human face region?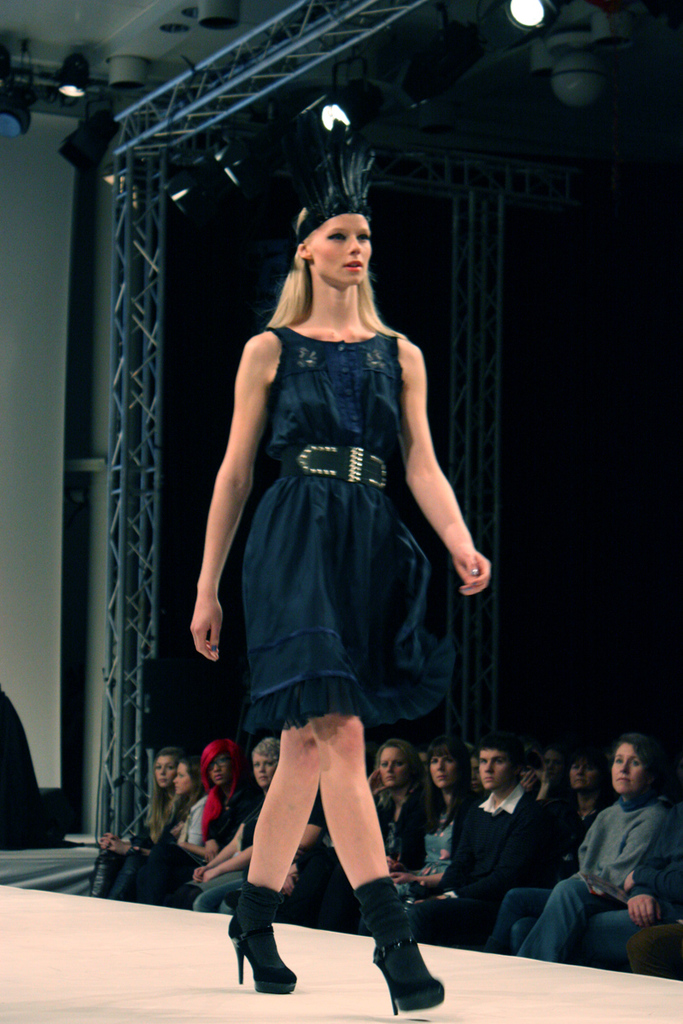
rect(210, 754, 231, 787)
